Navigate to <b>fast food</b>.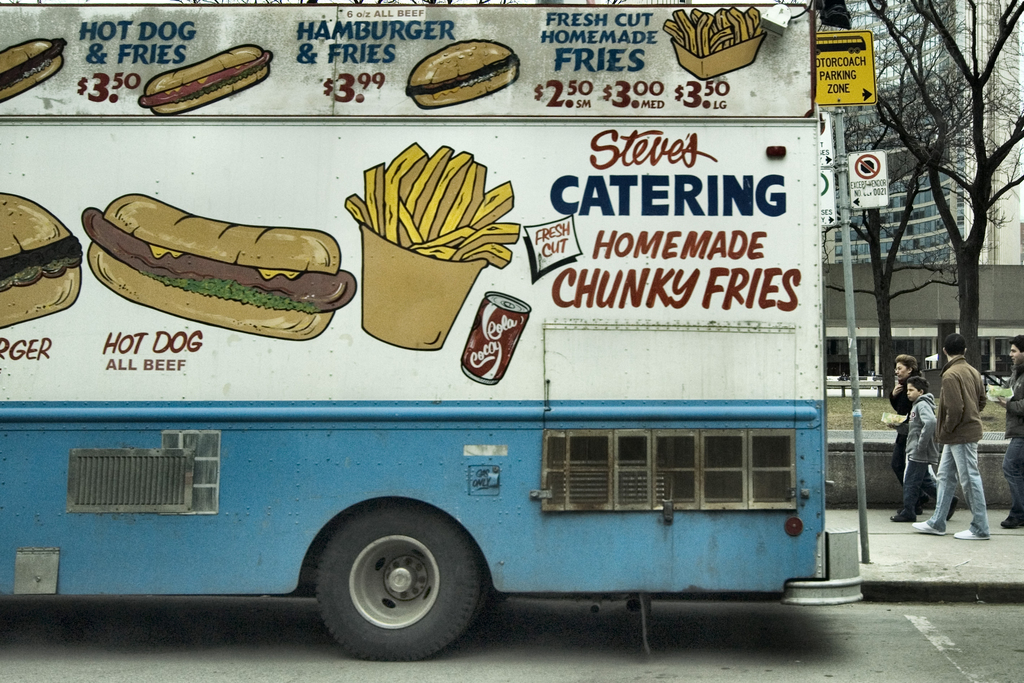
Navigation target: 0 188 88 327.
